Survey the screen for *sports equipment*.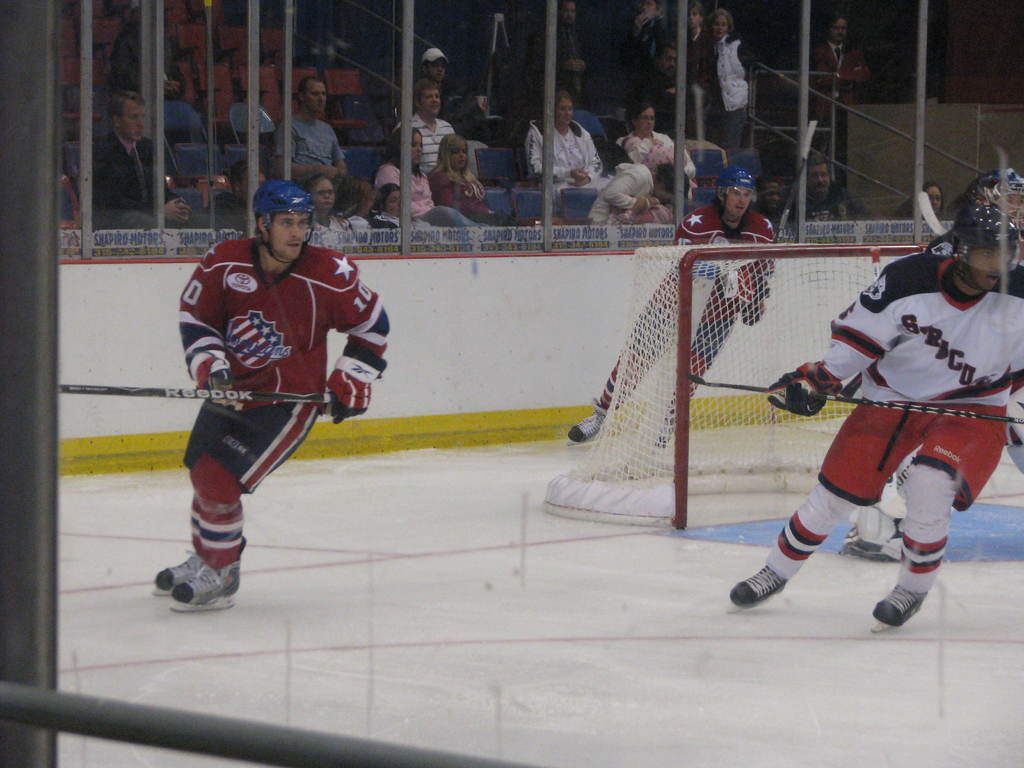
Survey found: 155/548/213/598.
